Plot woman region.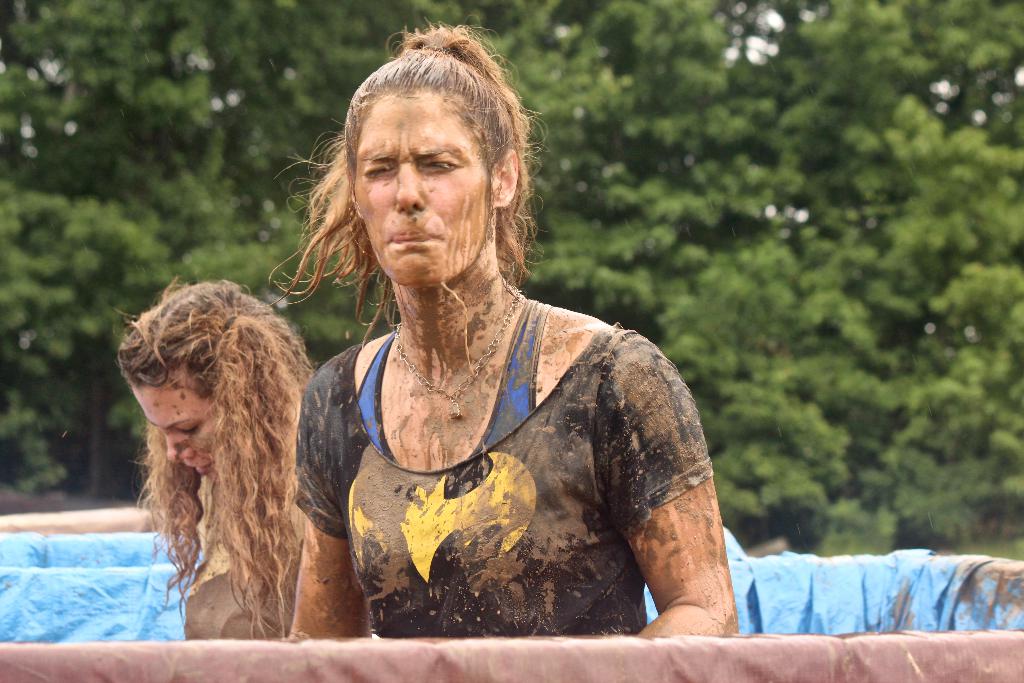
Plotted at <box>104,281,316,652</box>.
